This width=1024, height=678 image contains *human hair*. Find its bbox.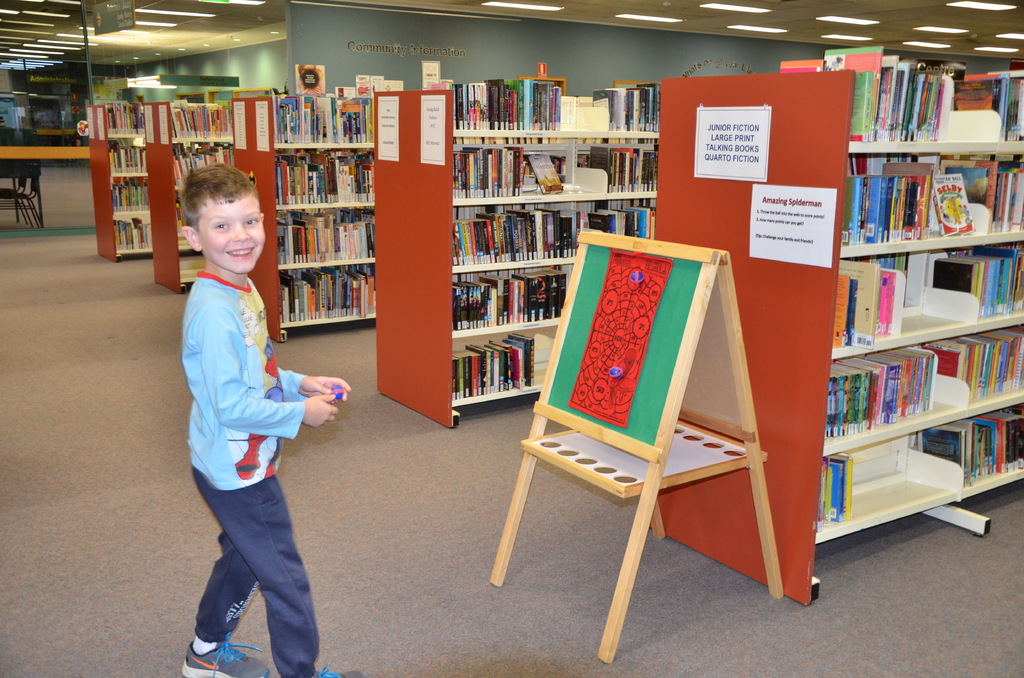
box(179, 156, 259, 250).
